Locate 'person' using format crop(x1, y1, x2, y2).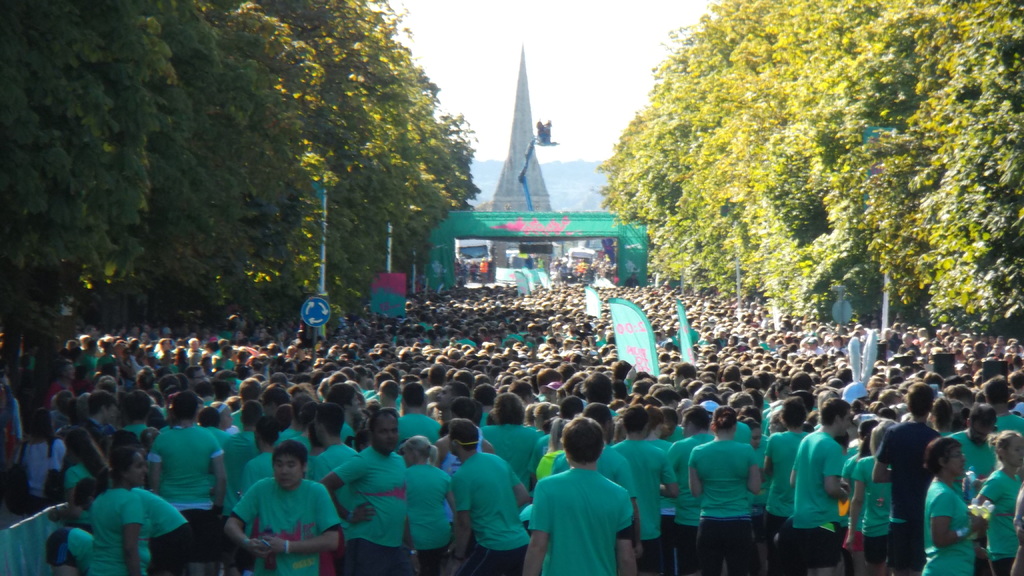
crop(228, 442, 330, 572).
